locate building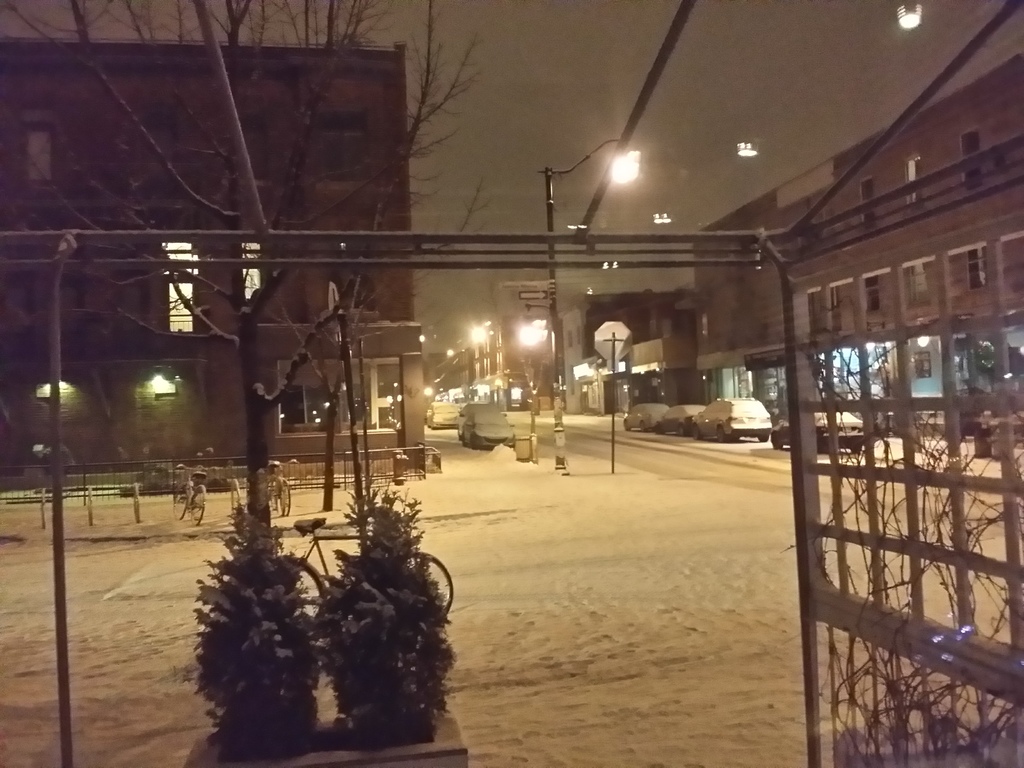
left=0, top=28, right=426, bottom=484
